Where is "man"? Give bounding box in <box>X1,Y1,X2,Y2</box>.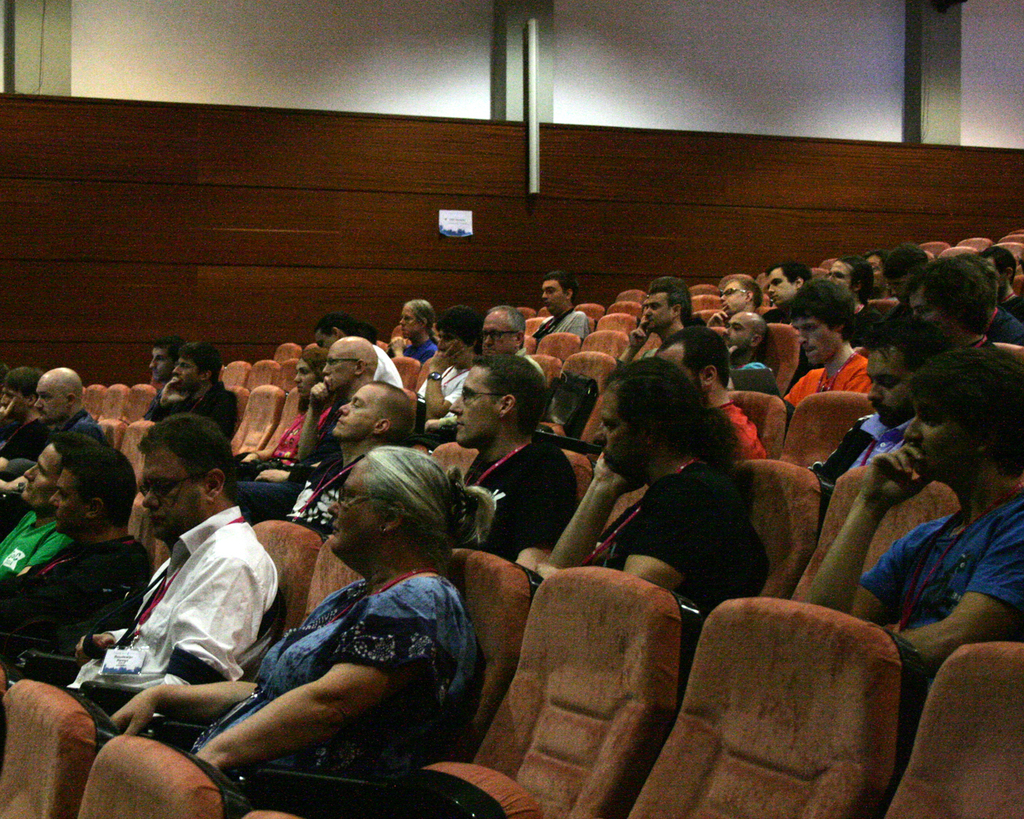
<box>803,349,1023,693</box>.
